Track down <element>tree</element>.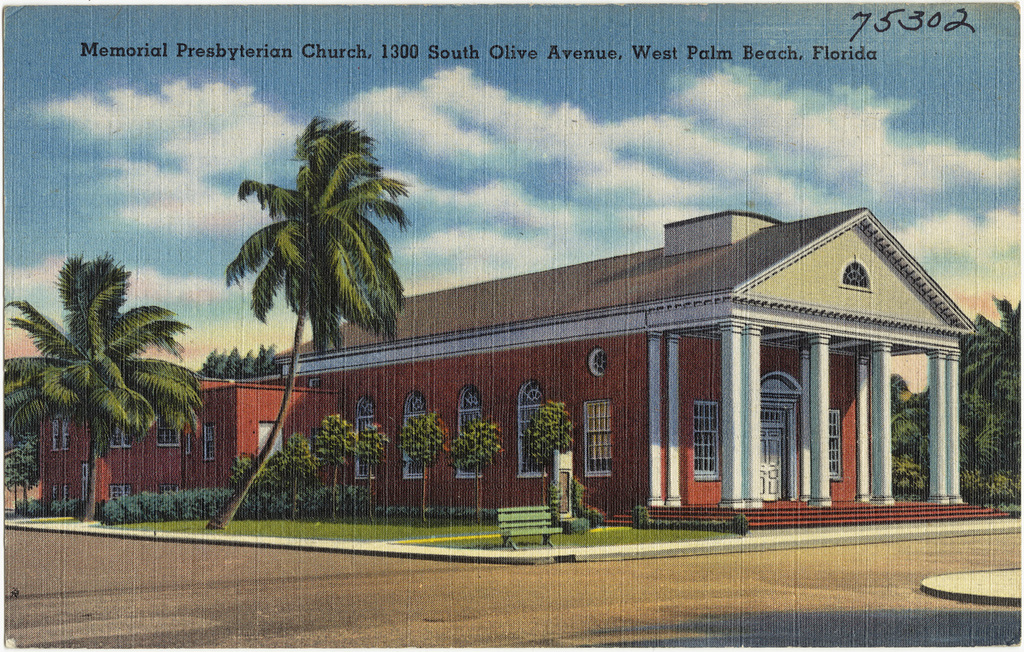
Tracked to <region>0, 436, 44, 522</region>.
